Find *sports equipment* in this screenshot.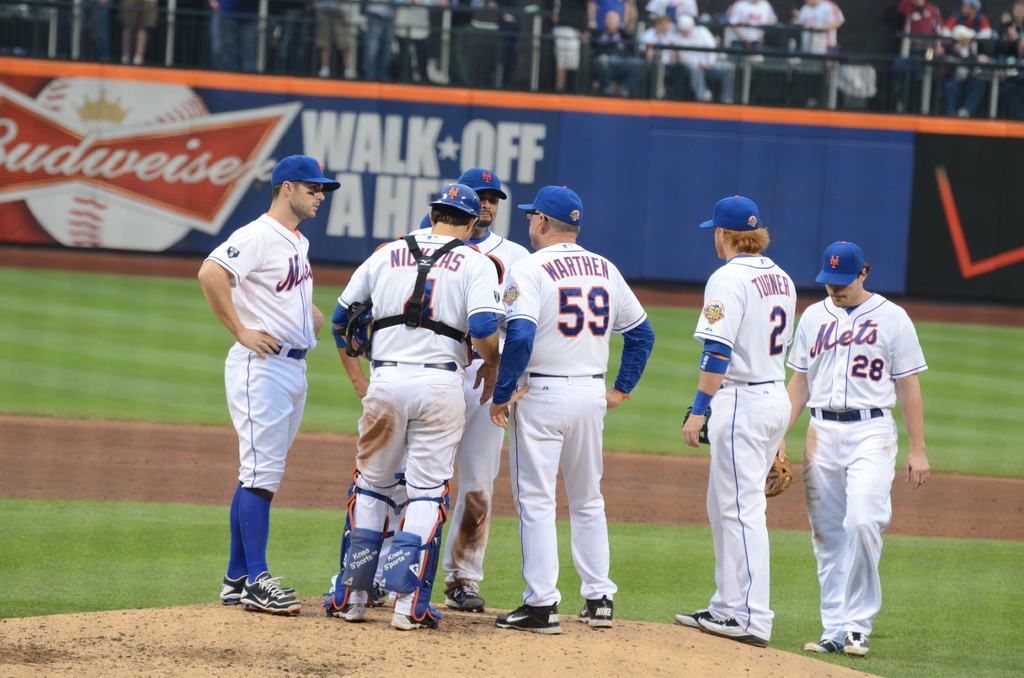
The bounding box for *sports equipment* is (236,563,304,620).
